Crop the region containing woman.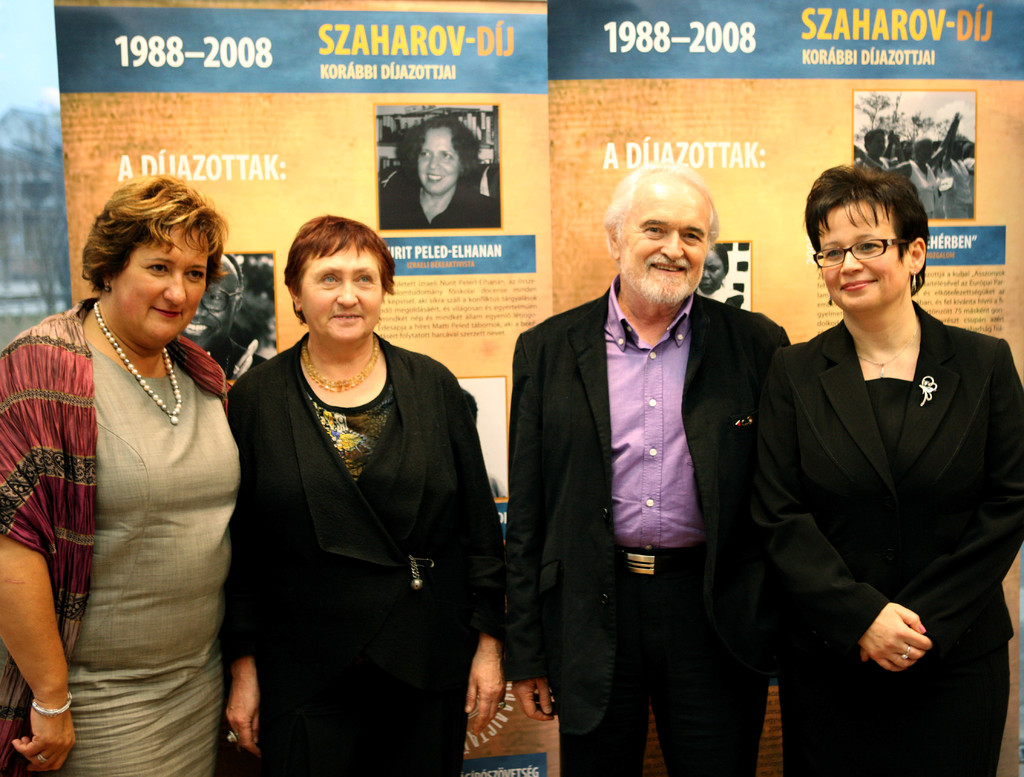
Crop region: <bbox>0, 175, 244, 776</bbox>.
